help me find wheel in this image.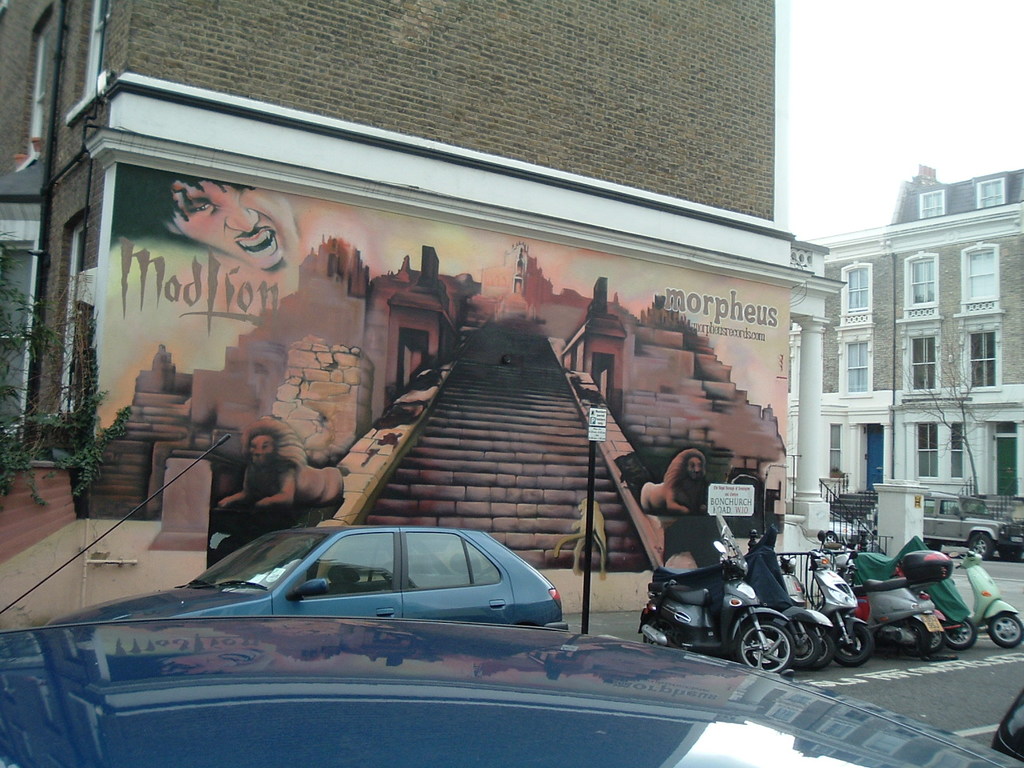
Found it: BBox(927, 626, 943, 653).
